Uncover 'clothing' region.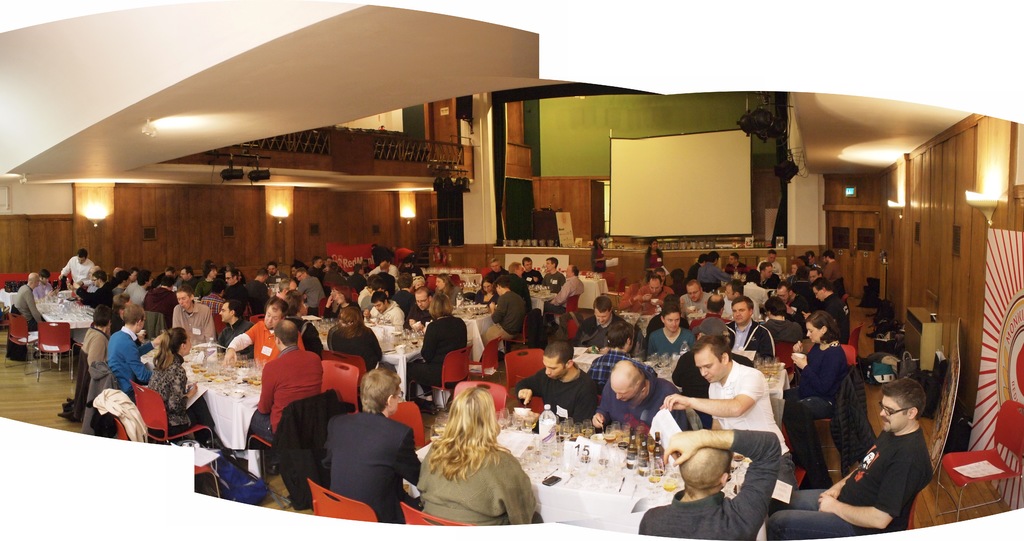
Uncovered: locate(645, 324, 696, 364).
